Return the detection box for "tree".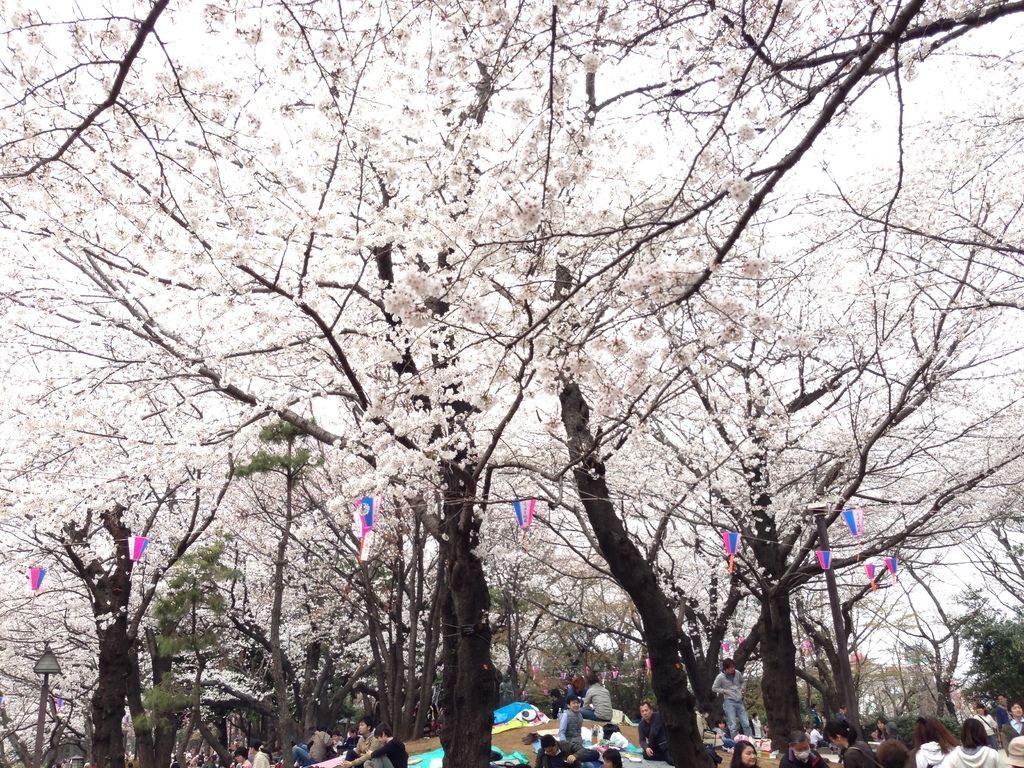
detection(669, 28, 1023, 761).
